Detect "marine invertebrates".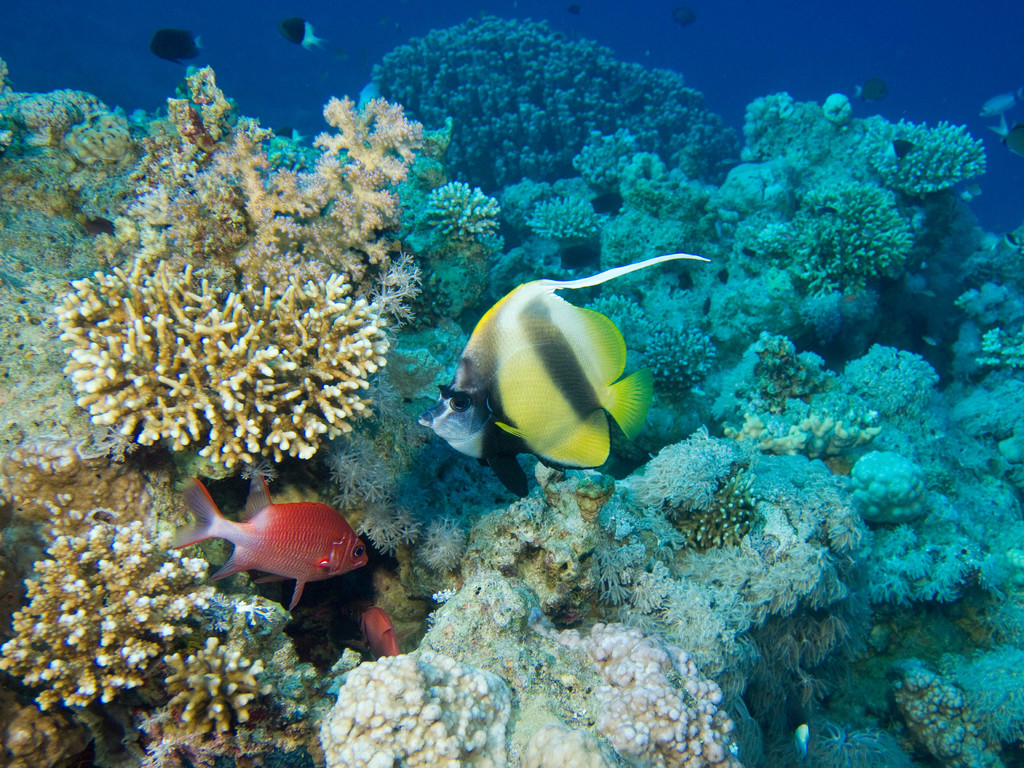
Detected at locate(520, 188, 610, 253).
